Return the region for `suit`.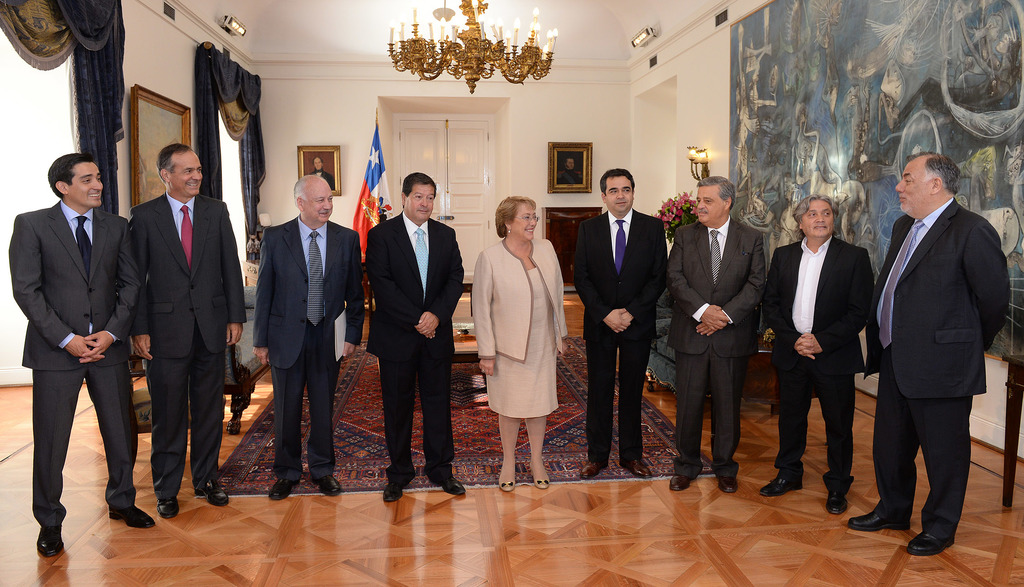
[359,212,465,484].
